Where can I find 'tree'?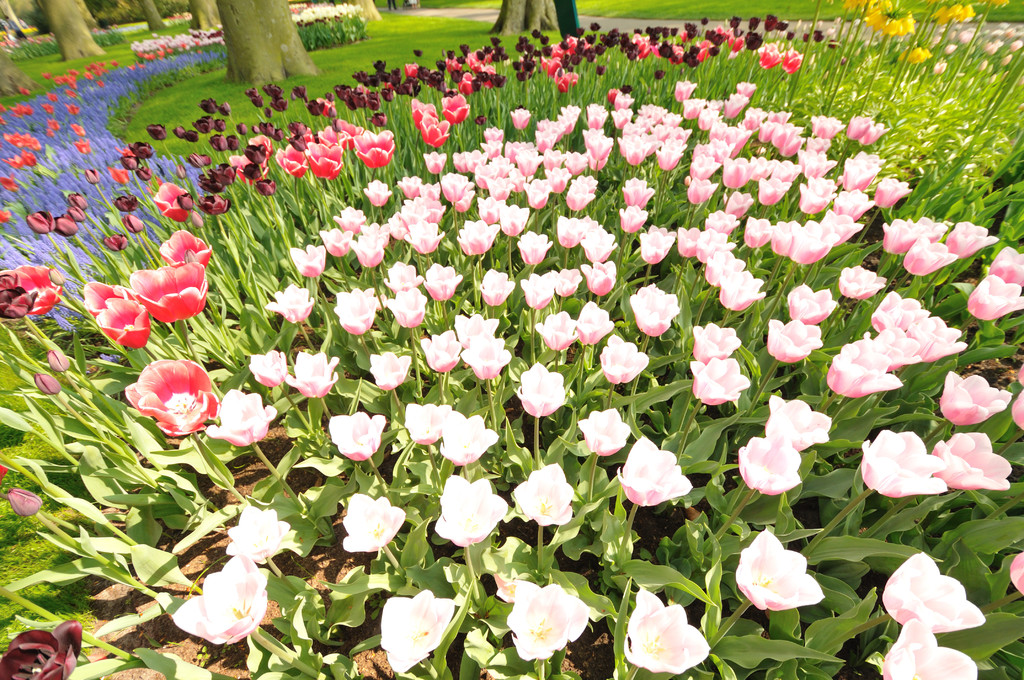
You can find it at [x1=120, y1=0, x2=178, y2=34].
